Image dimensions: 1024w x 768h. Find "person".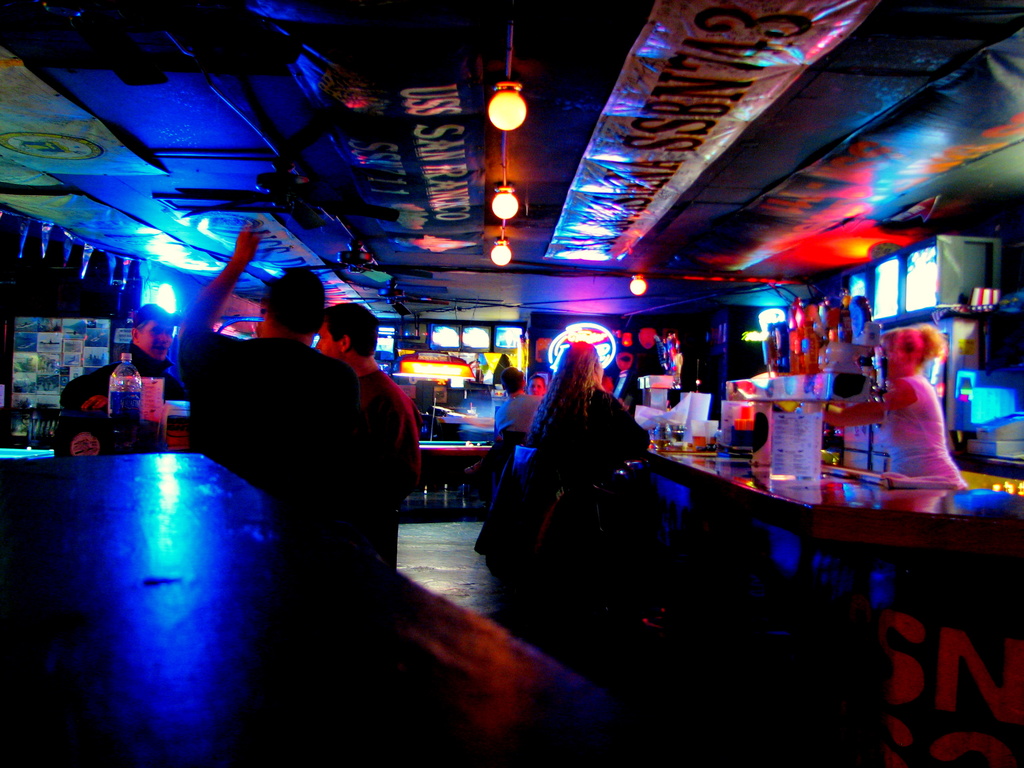
{"x1": 492, "y1": 362, "x2": 547, "y2": 436}.
